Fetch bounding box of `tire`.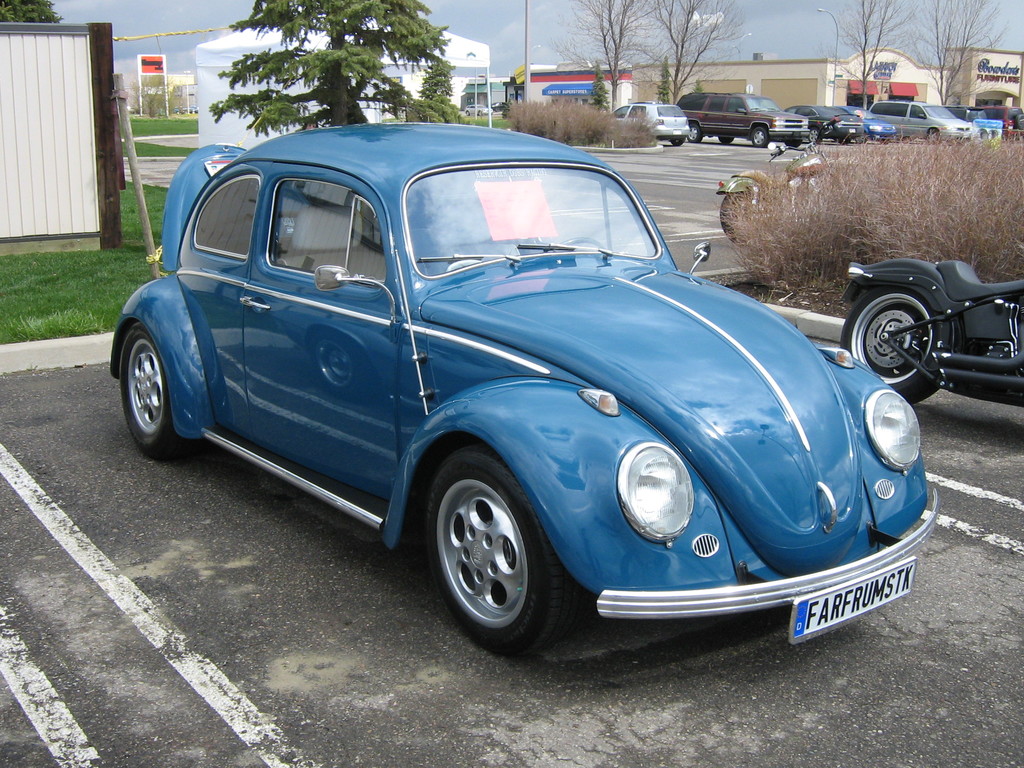
Bbox: bbox=(785, 140, 800, 147).
